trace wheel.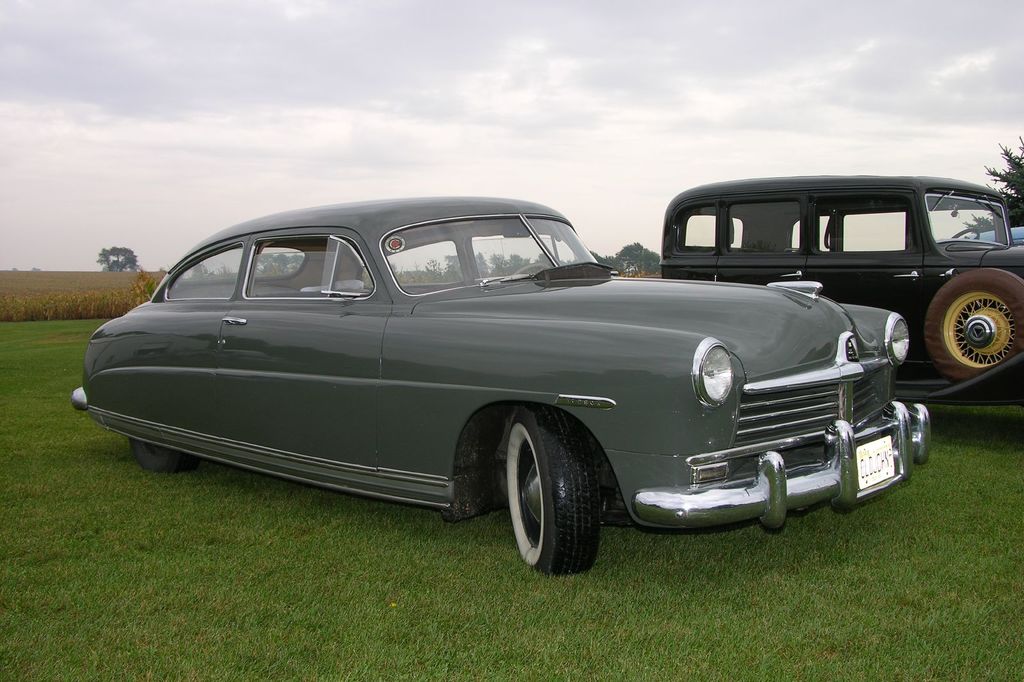
Traced to locate(493, 426, 611, 565).
